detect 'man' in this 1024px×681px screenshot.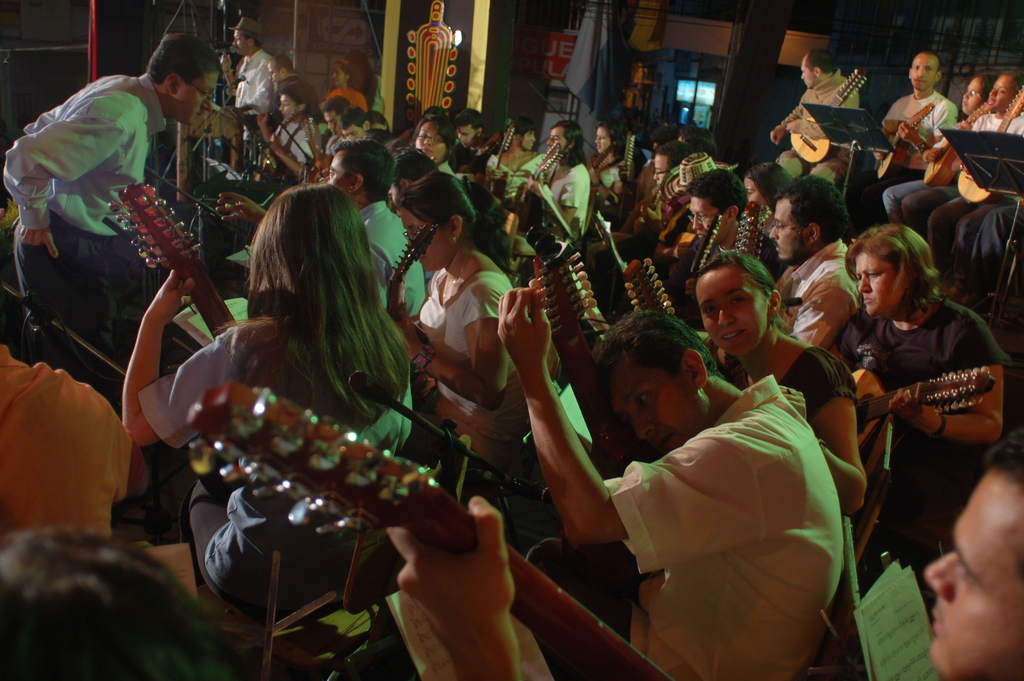
Detection: <region>522, 320, 911, 645</region>.
